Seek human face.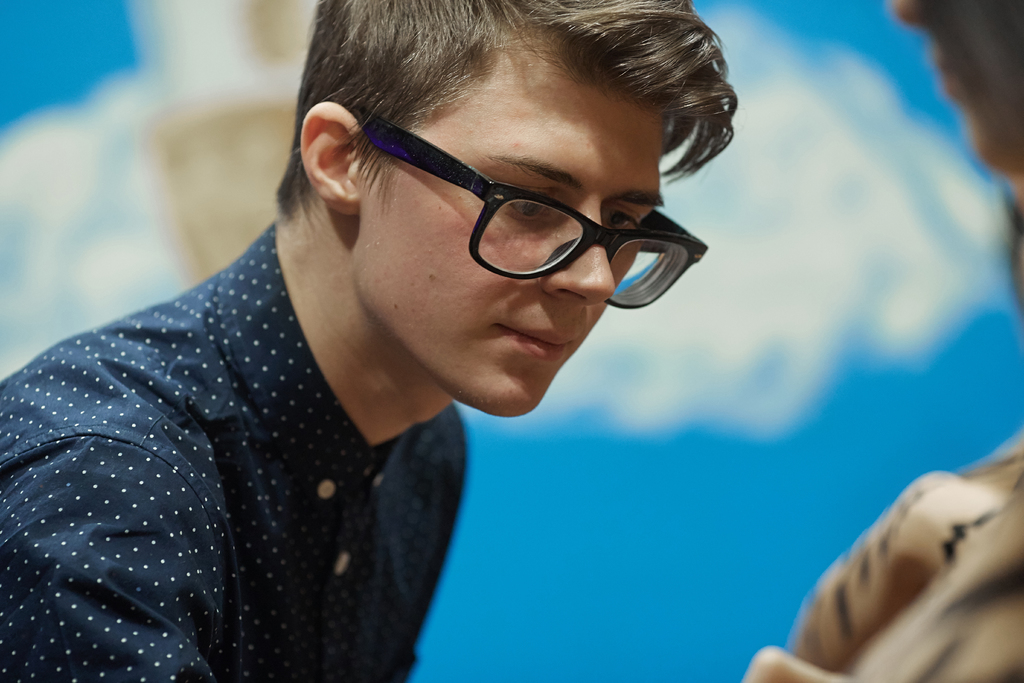
select_region(365, 92, 662, 418).
